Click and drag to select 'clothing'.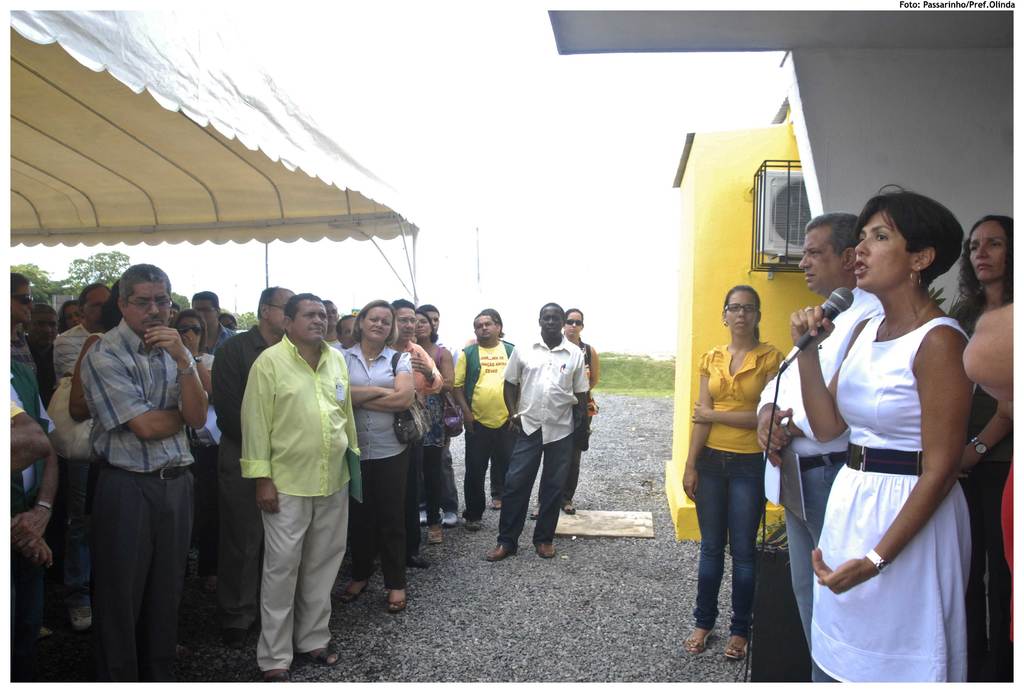
Selection: 945/286/1014/681.
